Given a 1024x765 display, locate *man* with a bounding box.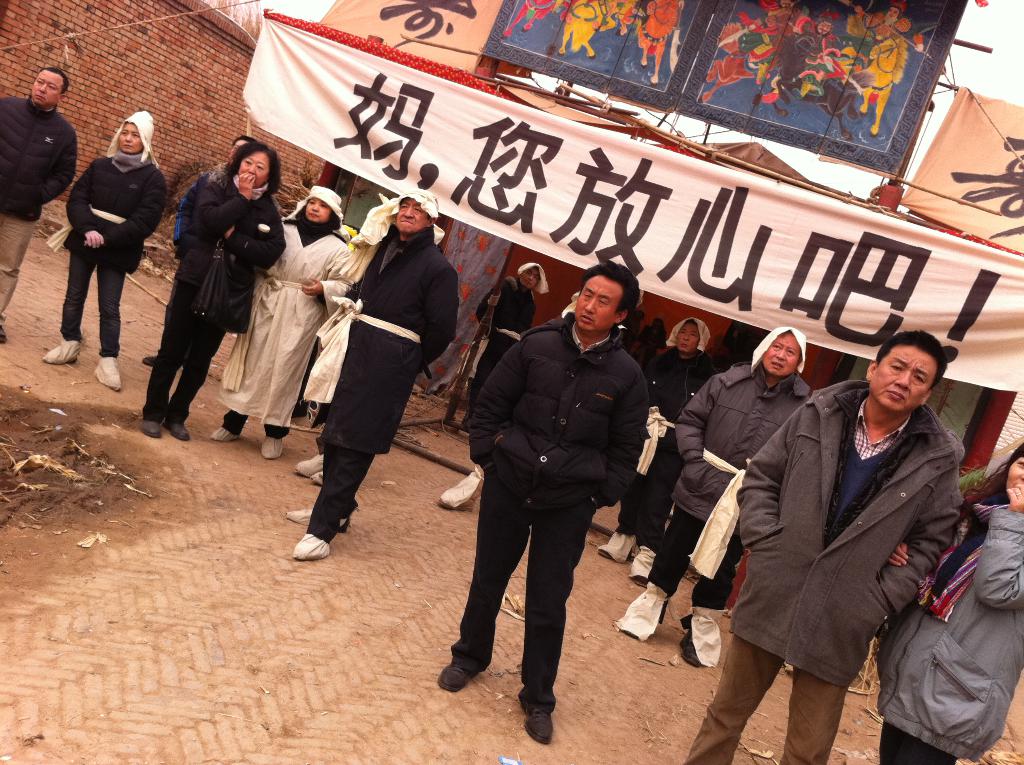
Located: bbox=(596, 319, 721, 588).
